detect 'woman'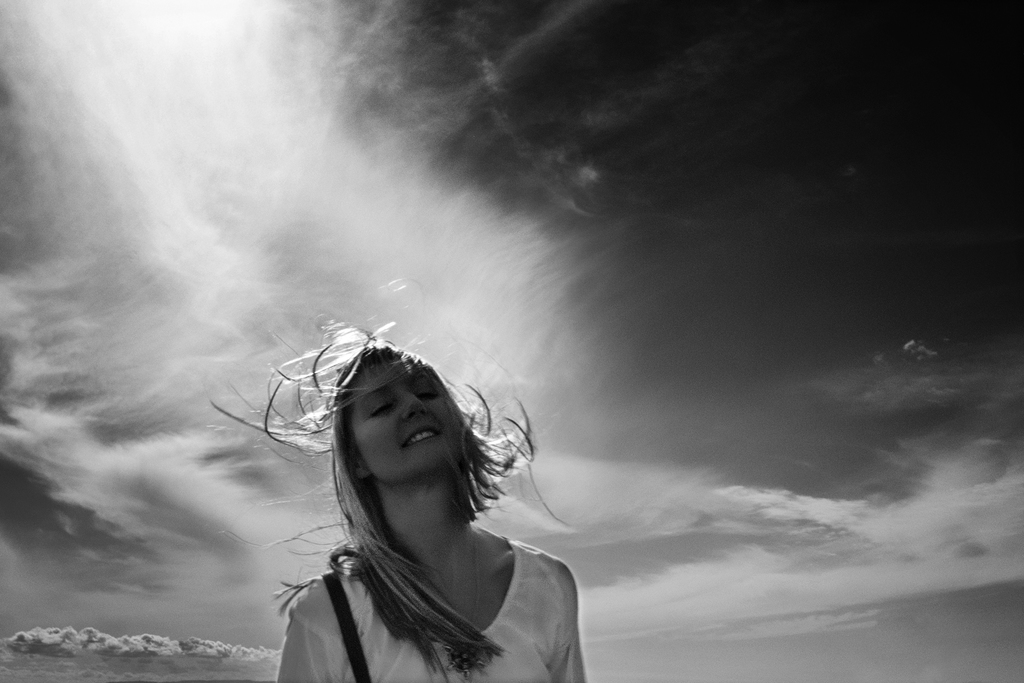
[255,321,594,682]
